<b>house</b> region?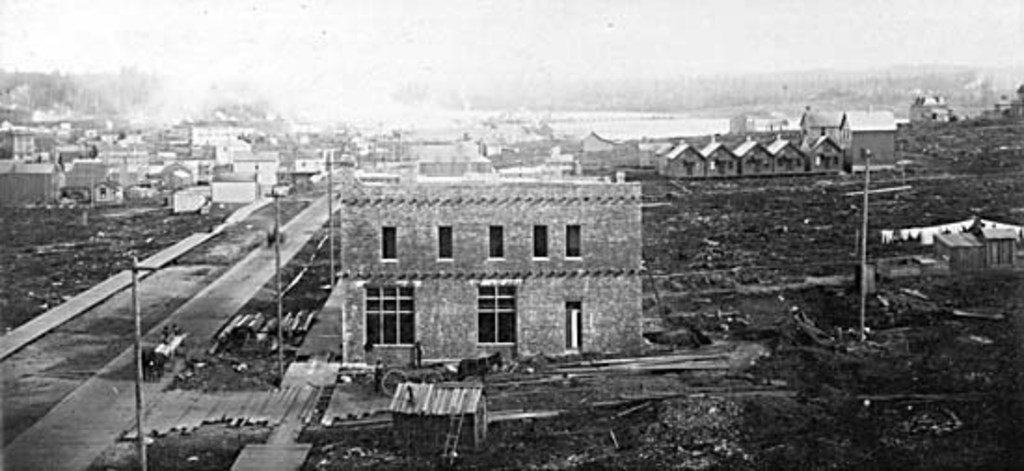
region(639, 130, 840, 179)
